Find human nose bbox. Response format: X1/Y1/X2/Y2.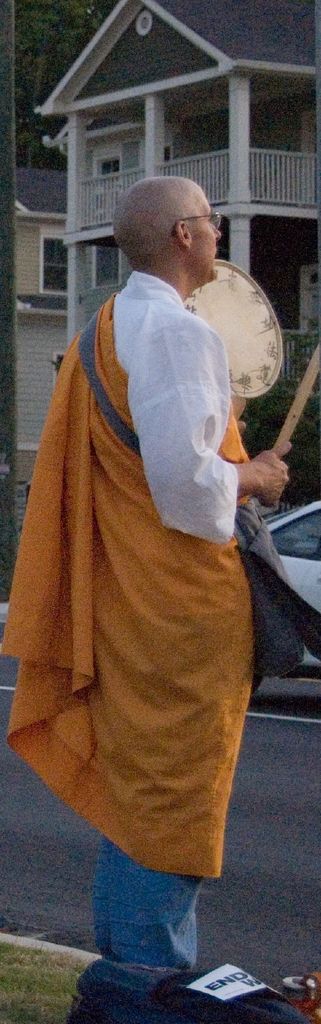
211/222/222/241.
